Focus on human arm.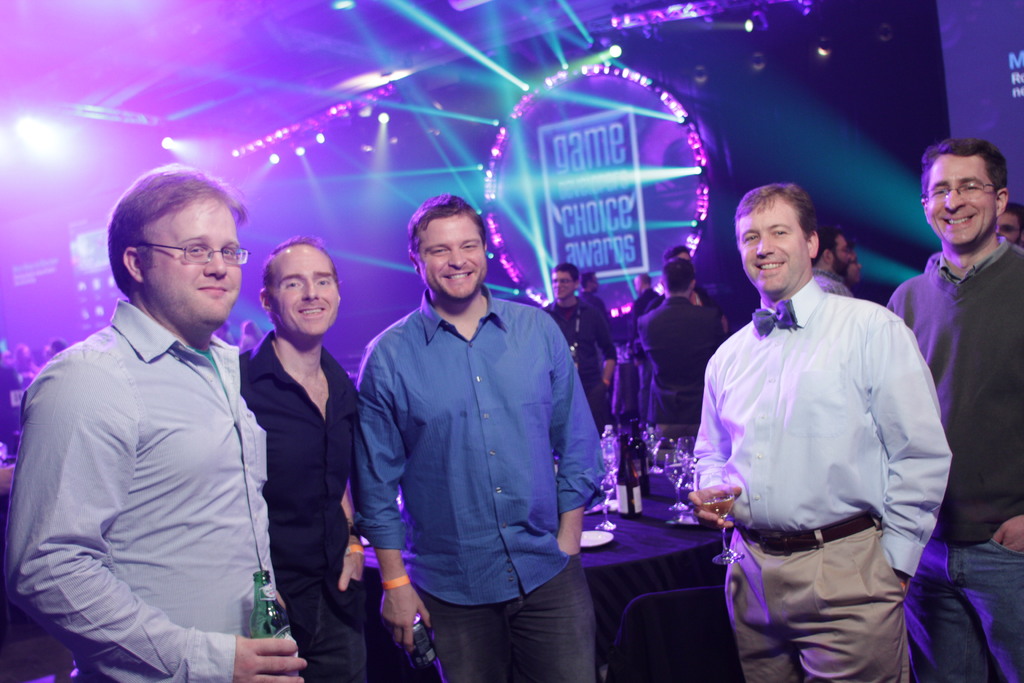
Focused at BBox(988, 247, 1023, 568).
